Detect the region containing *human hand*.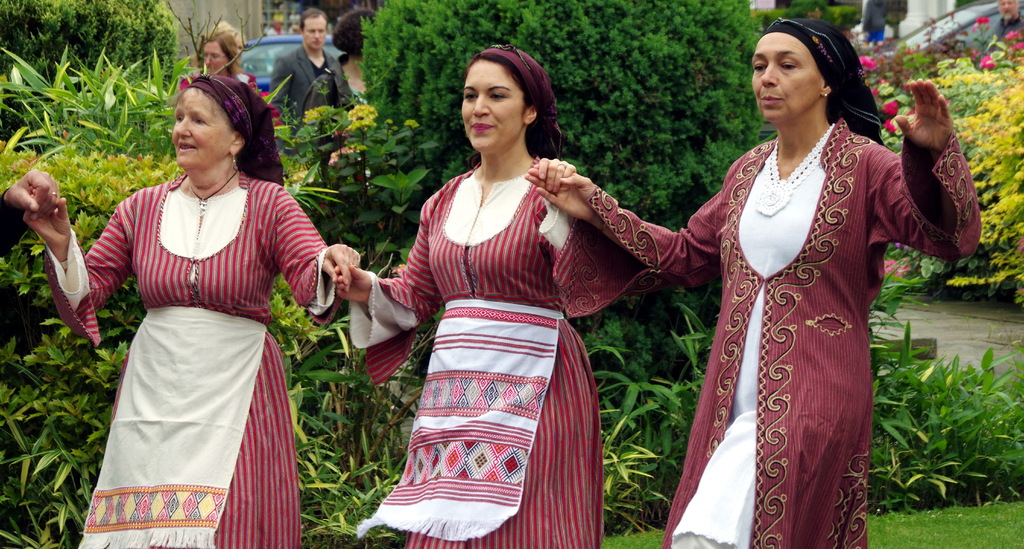
region(892, 78, 956, 158).
